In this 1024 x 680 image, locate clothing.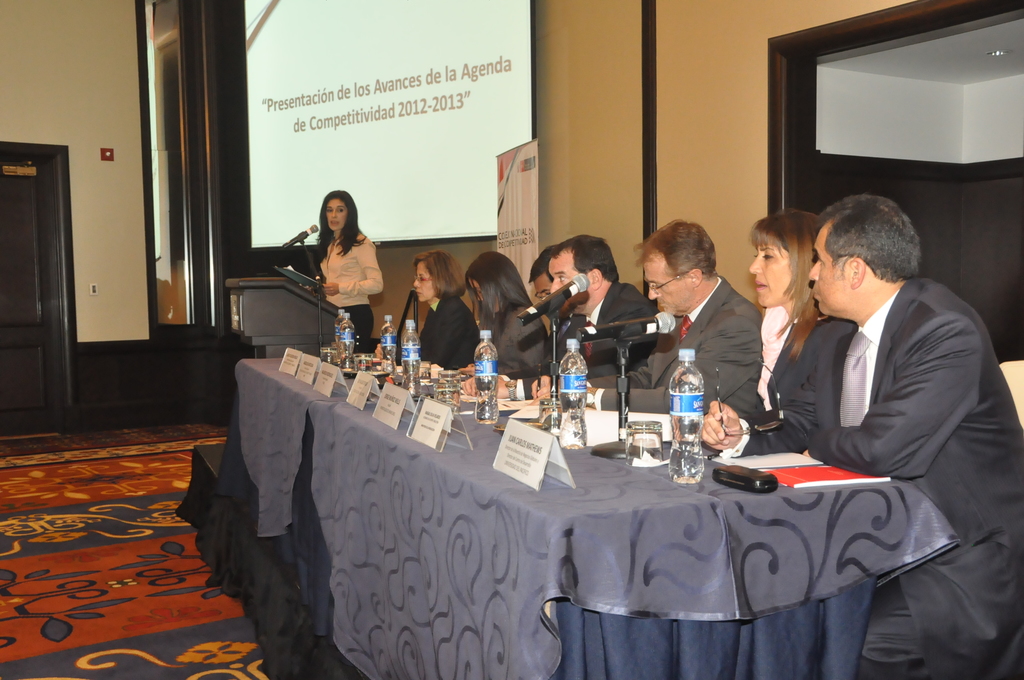
Bounding box: (left=725, top=286, right=841, bottom=437).
